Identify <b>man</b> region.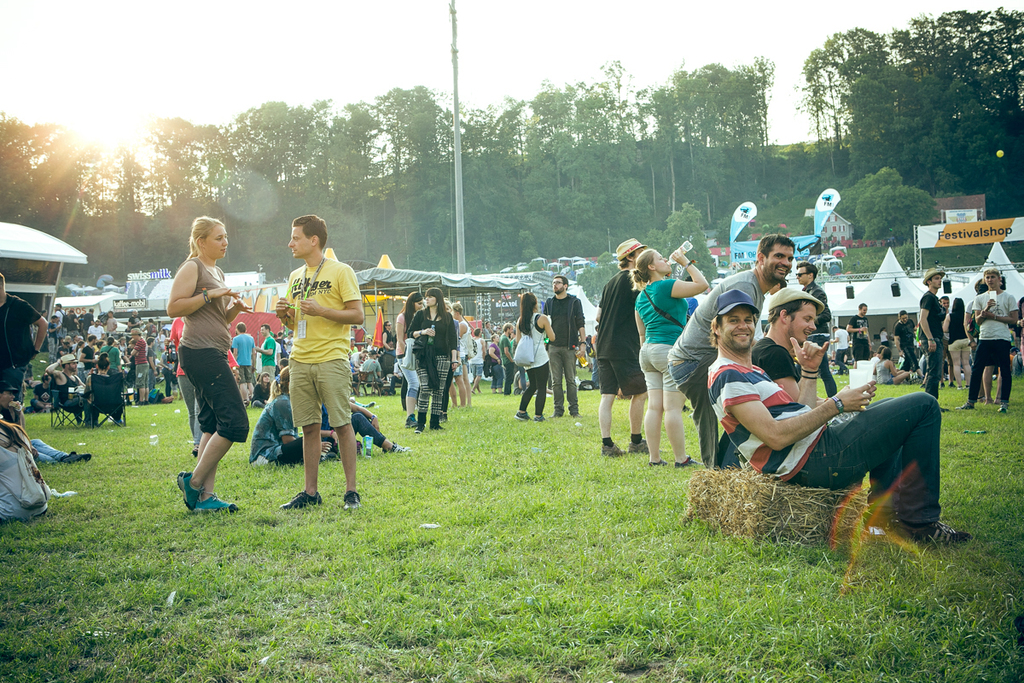
Region: l=272, t=209, r=372, b=511.
